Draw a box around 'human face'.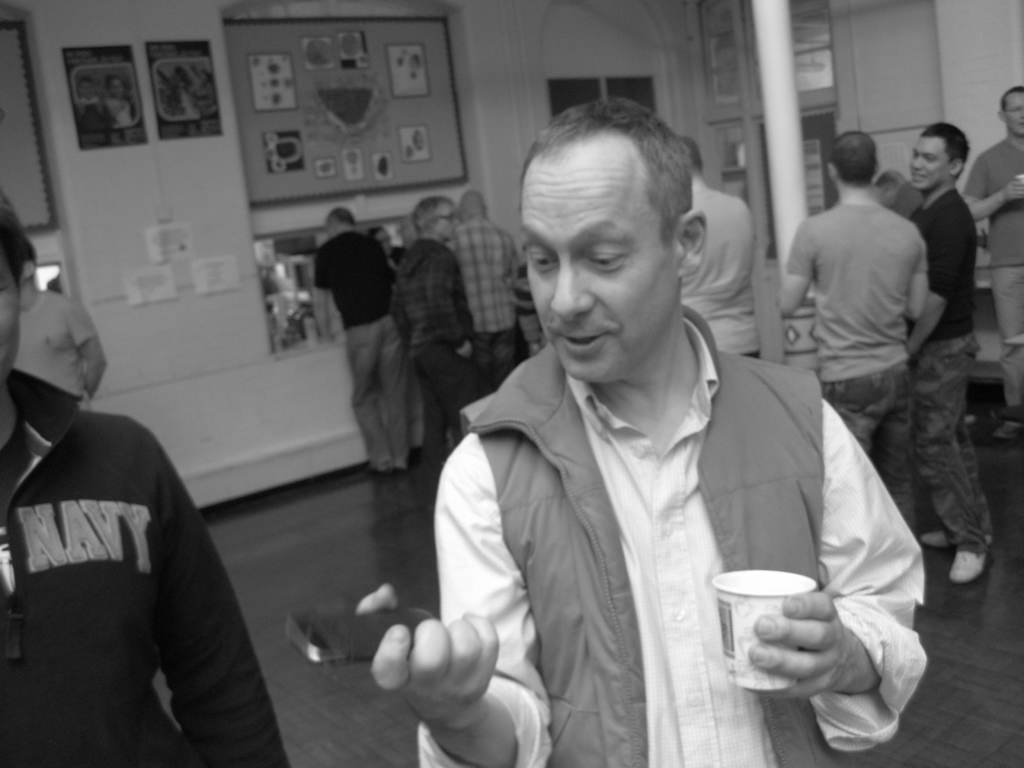
(375,233,392,255).
